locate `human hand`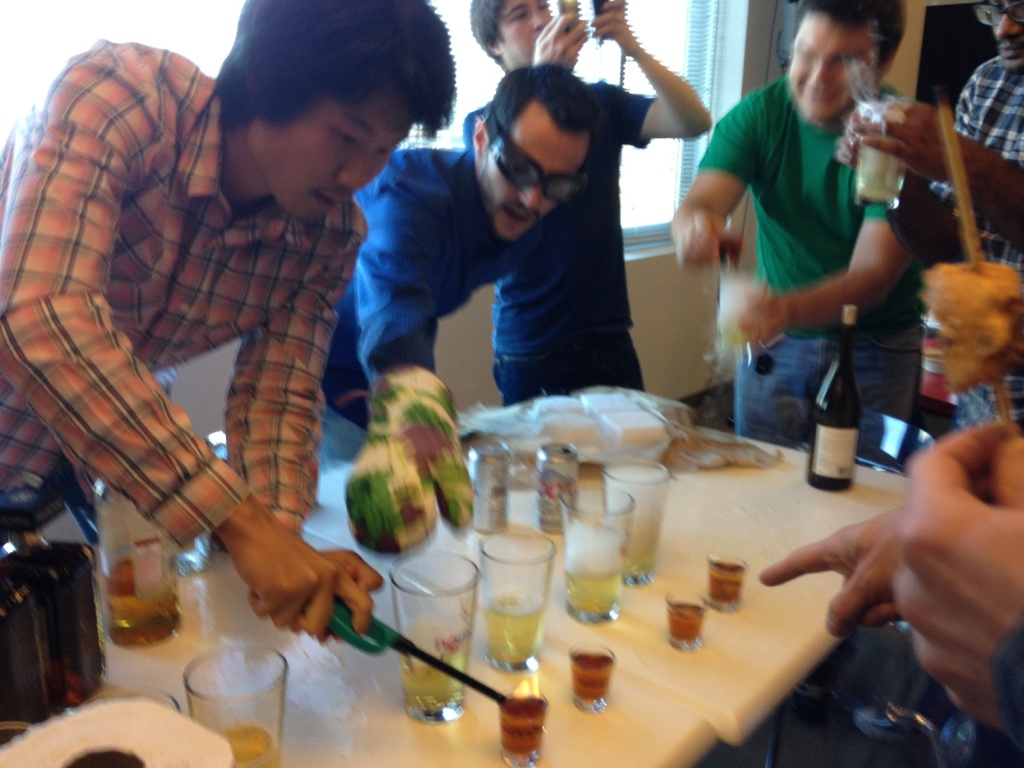
<bbox>218, 502, 375, 645</bbox>
